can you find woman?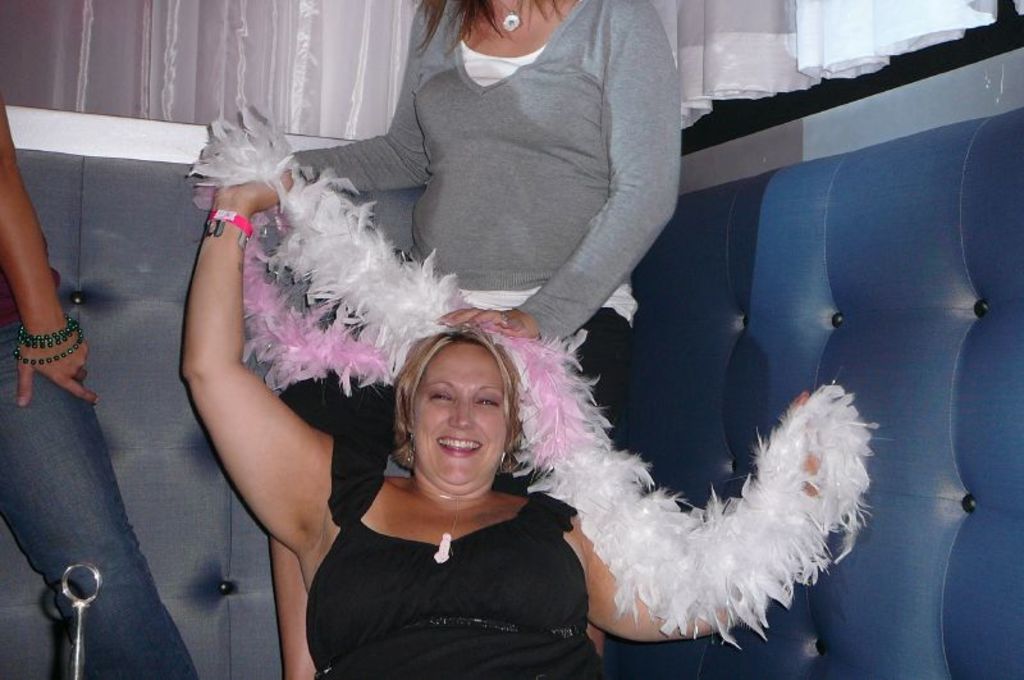
Yes, bounding box: region(0, 95, 197, 679).
